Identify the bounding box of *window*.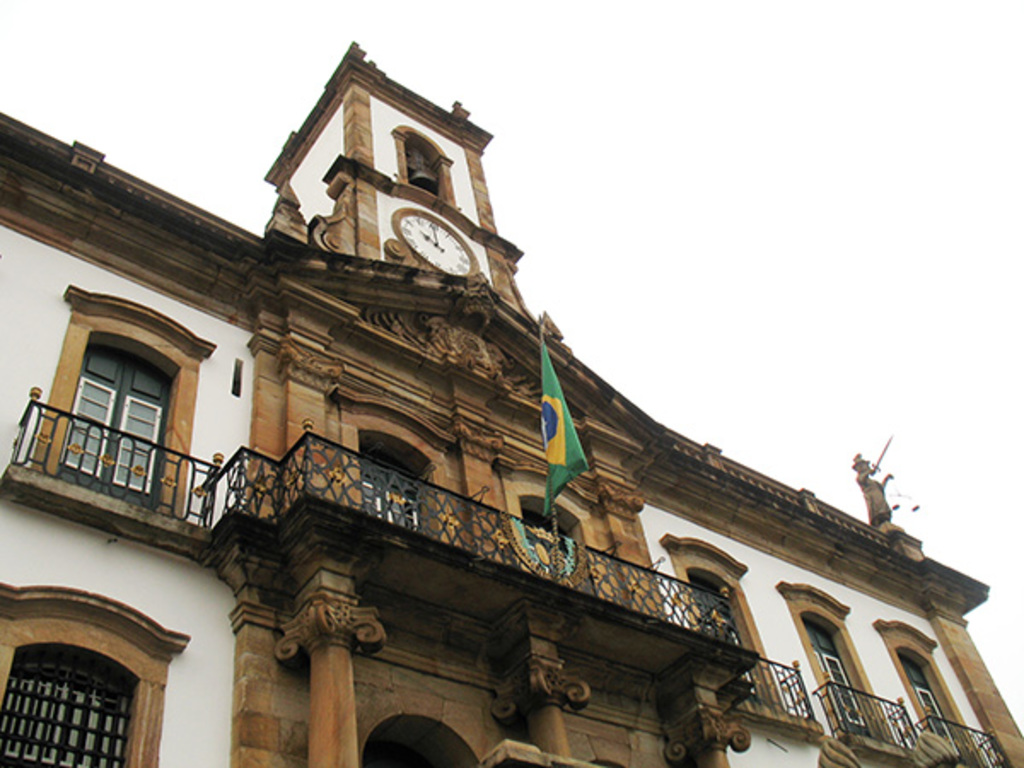
box=[896, 650, 973, 761].
